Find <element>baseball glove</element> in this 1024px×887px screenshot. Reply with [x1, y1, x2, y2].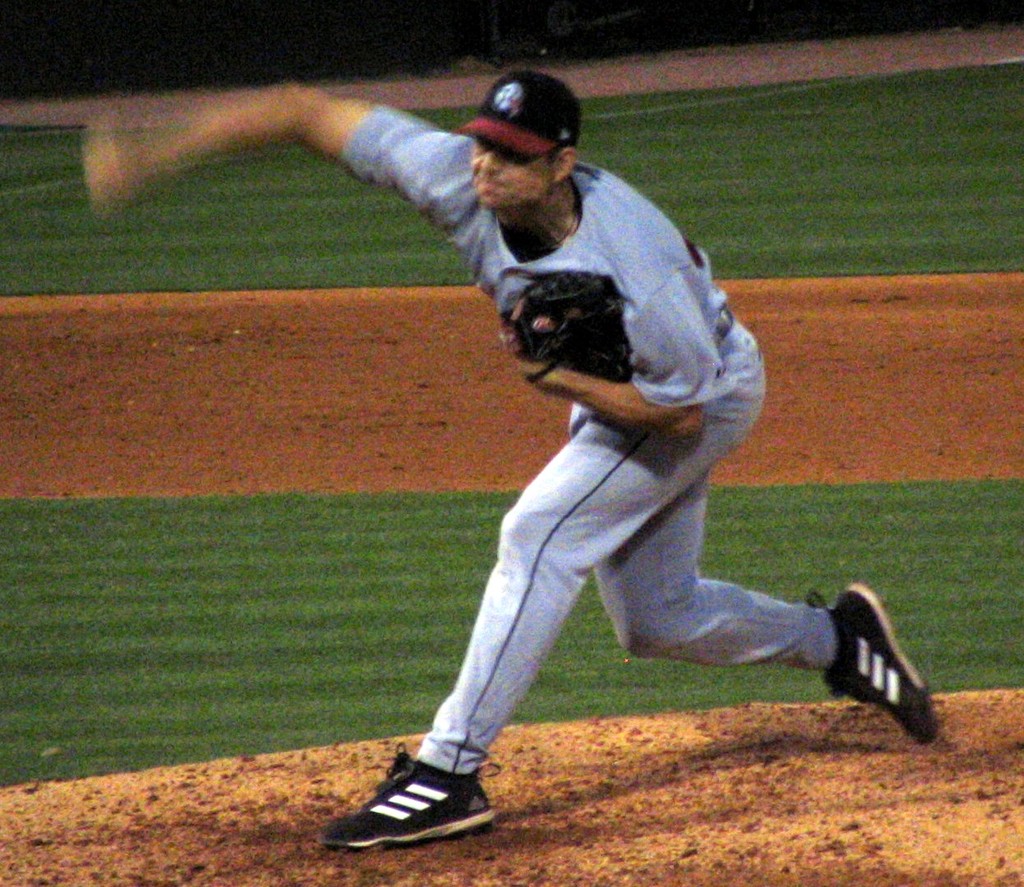
[492, 260, 649, 382].
